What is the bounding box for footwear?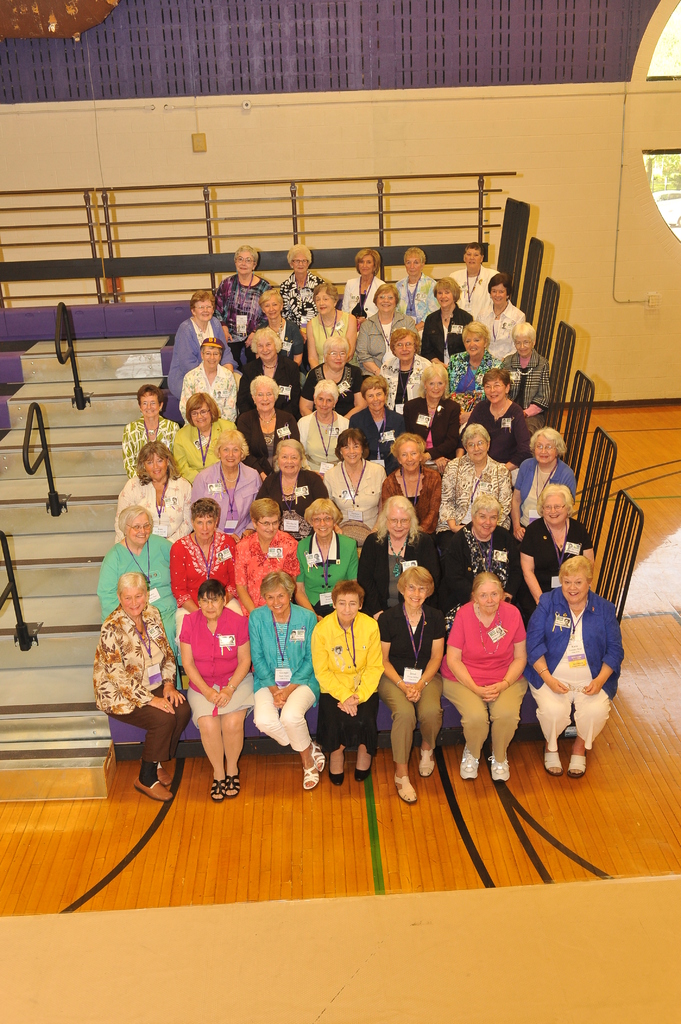
[left=566, top=749, right=586, bottom=776].
